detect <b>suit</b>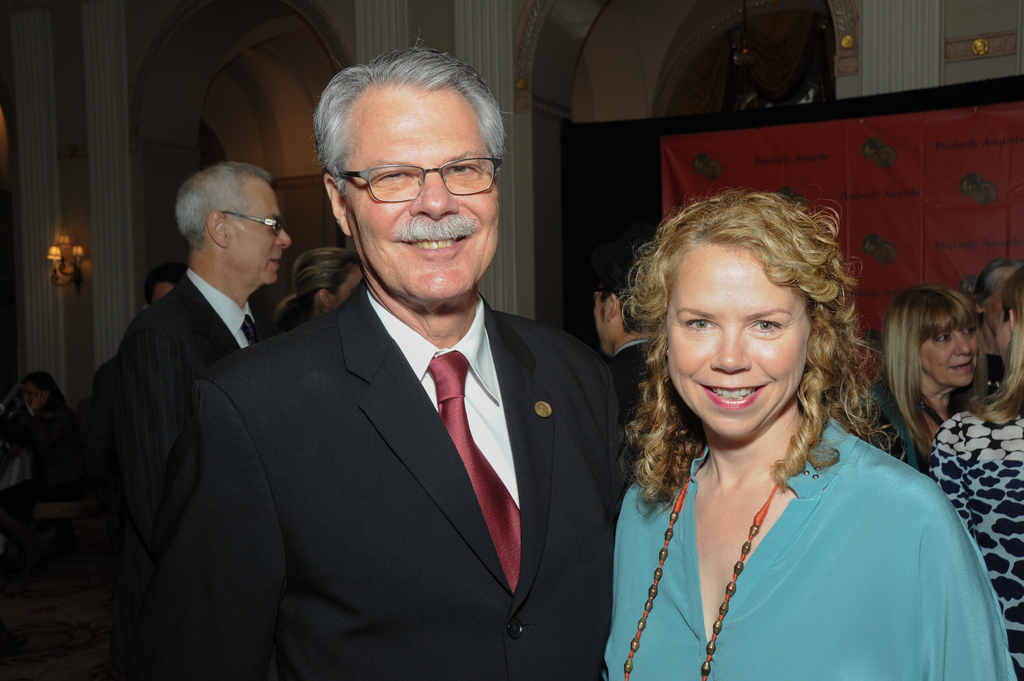
[left=610, top=333, right=658, bottom=439]
